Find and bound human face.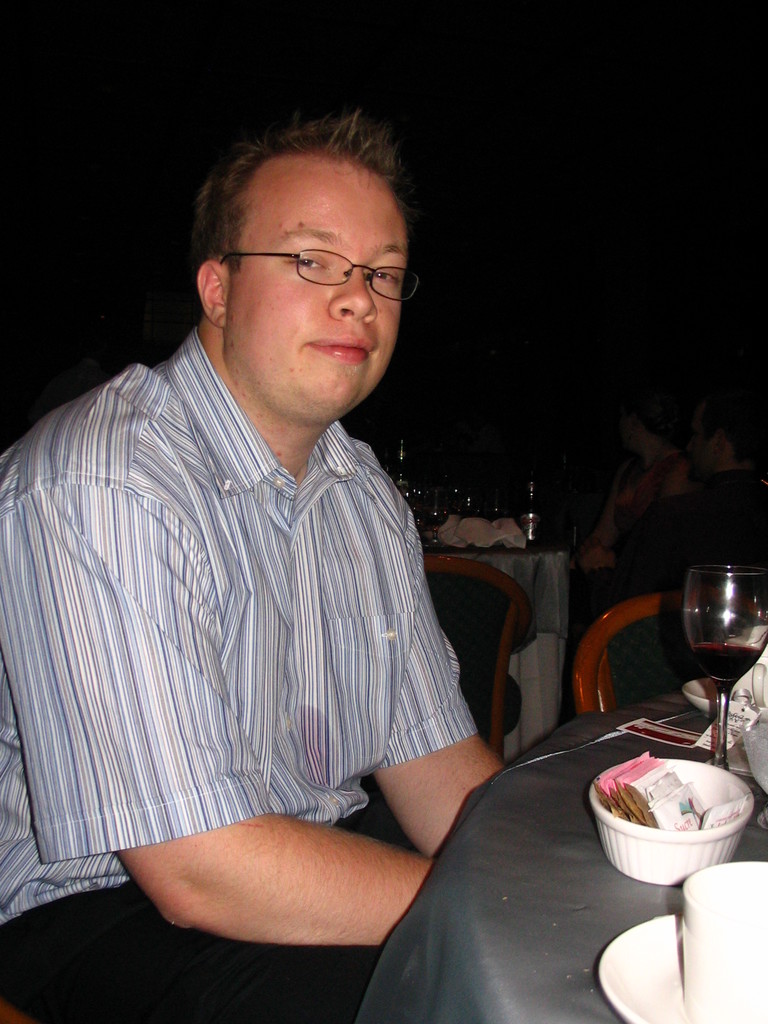
Bound: 235/161/406/417.
